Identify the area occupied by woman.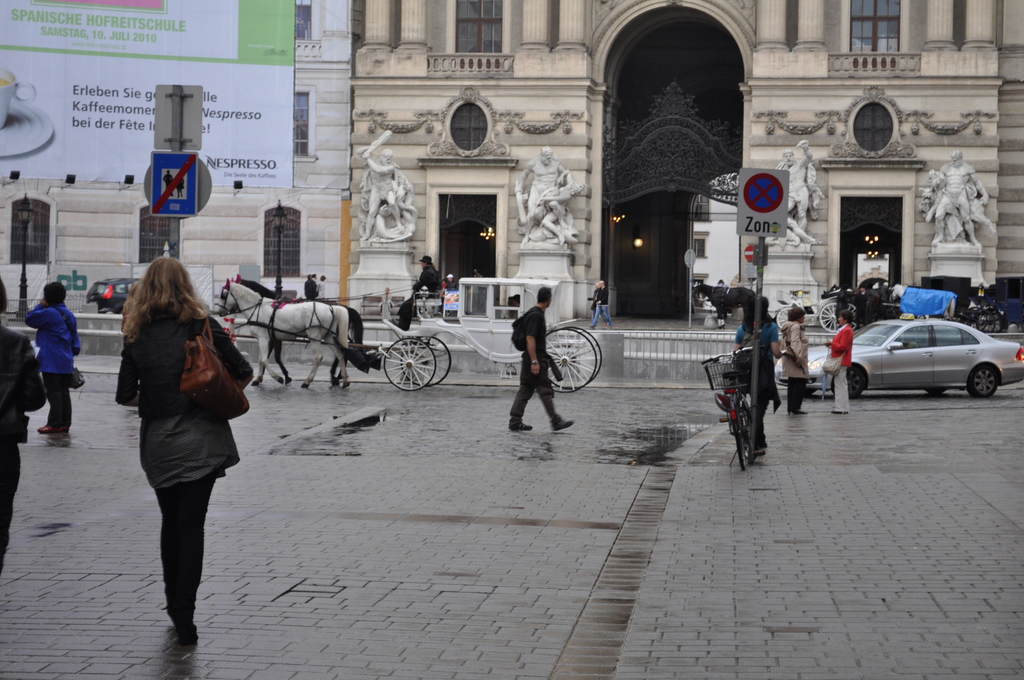
Area: region(828, 303, 858, 420).
